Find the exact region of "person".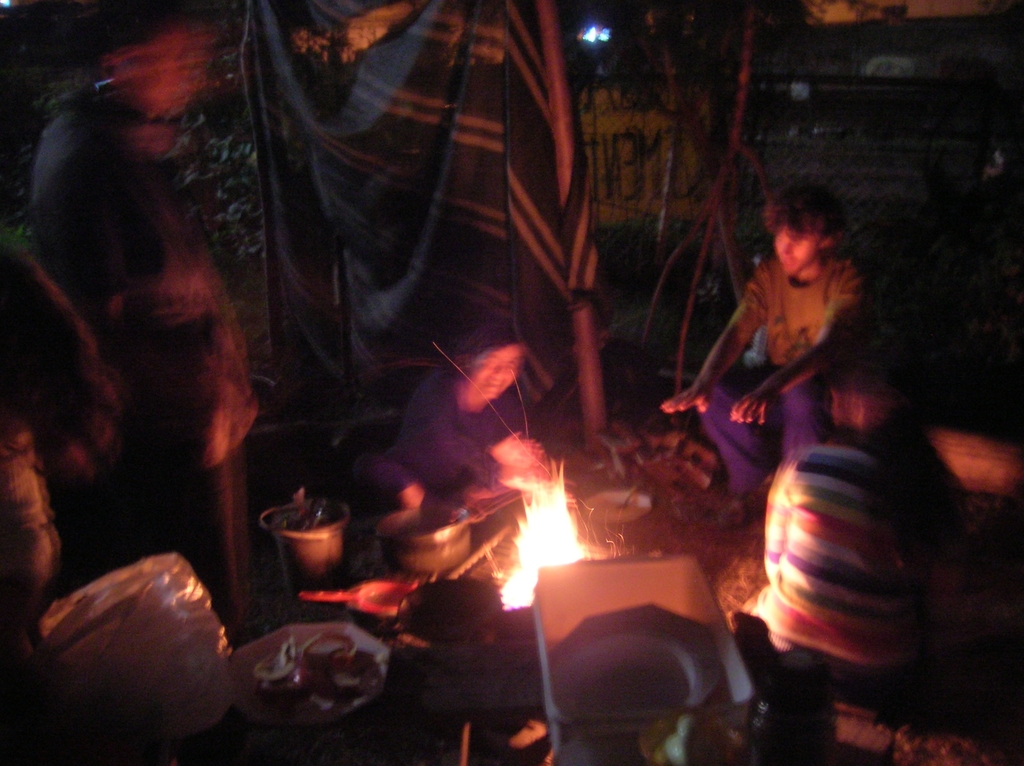
Exact region: detection(0, 230, 131, 609).
